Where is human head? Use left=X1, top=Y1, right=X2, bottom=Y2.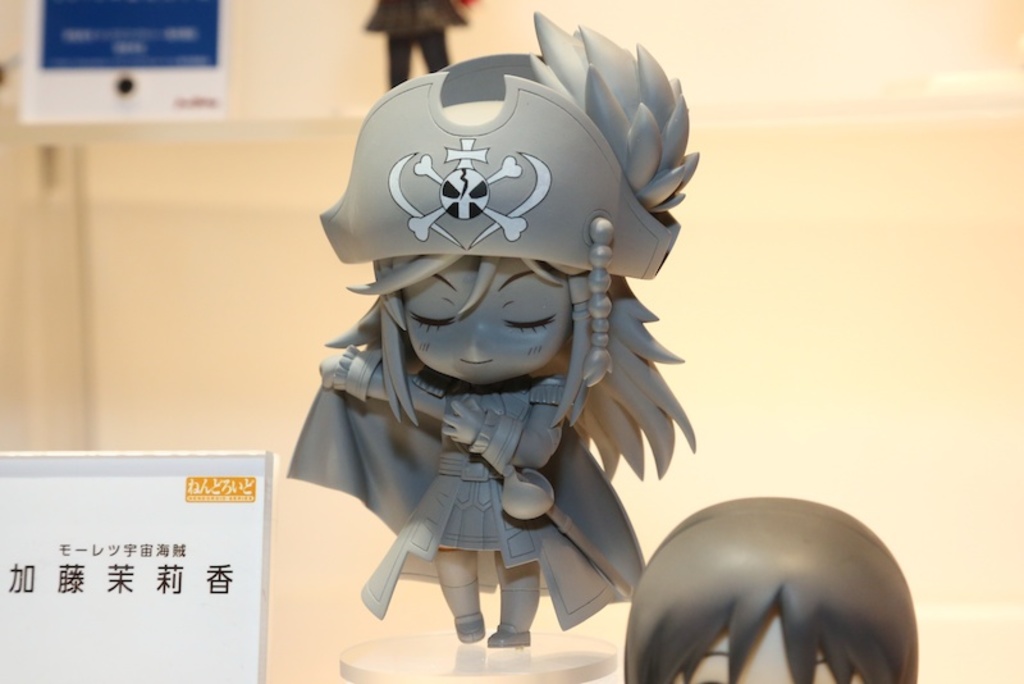
left=623, top=493, right=919, bottom=683.
